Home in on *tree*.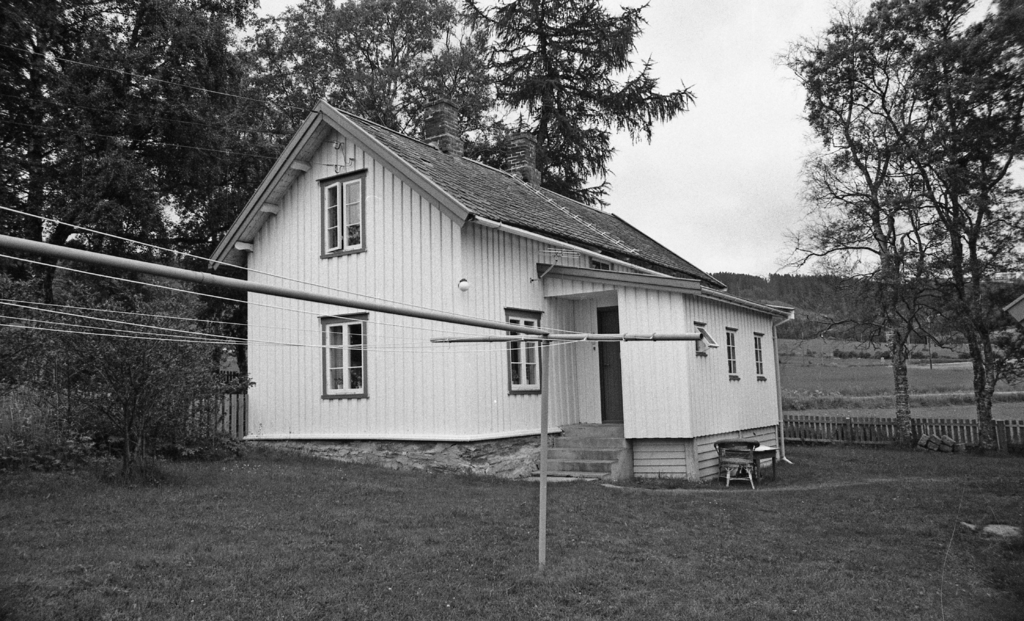
Homed in at left=476, top=0, right=697, bottom=210.
